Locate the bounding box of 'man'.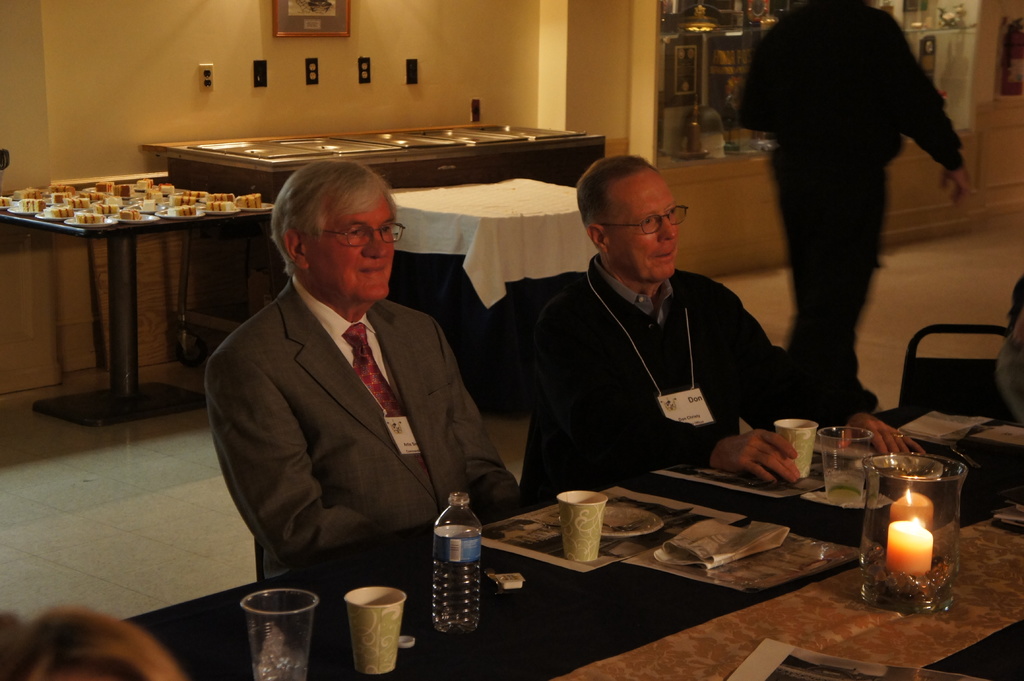
Bounding box: {"left": 726, "top": 0, "right": 971, "bottom": 425}.
